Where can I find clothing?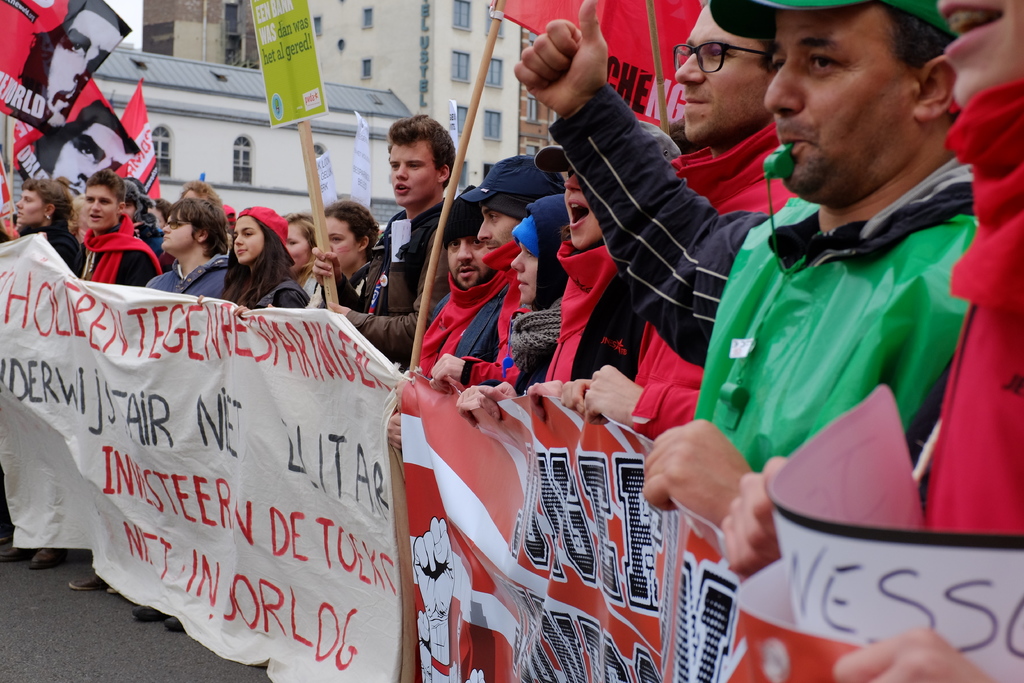
You can find it at 139, 258, 230, 293.
